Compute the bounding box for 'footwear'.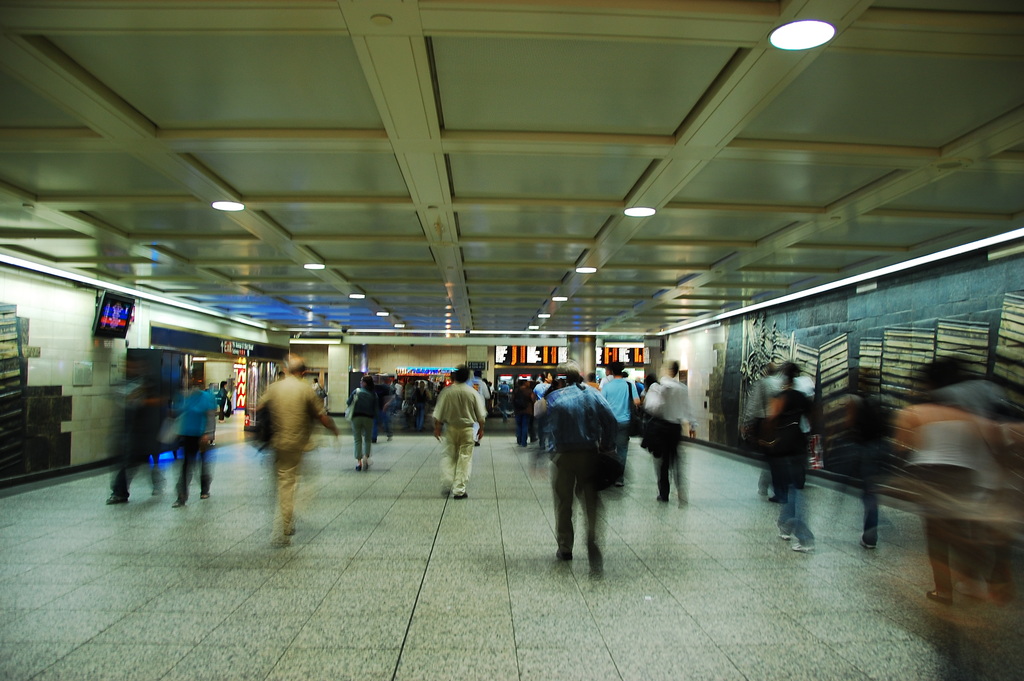
<region>103, 495, 127, 506</region>.
